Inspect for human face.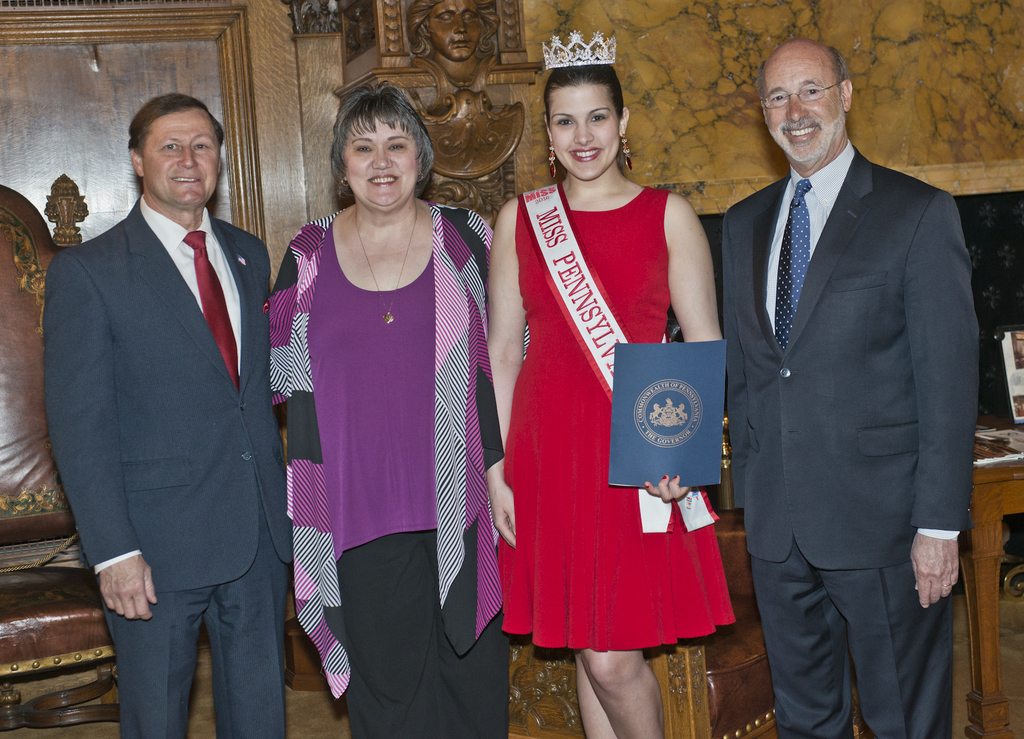
Inspection: left=760, top=53, right=847, bottom=165.
